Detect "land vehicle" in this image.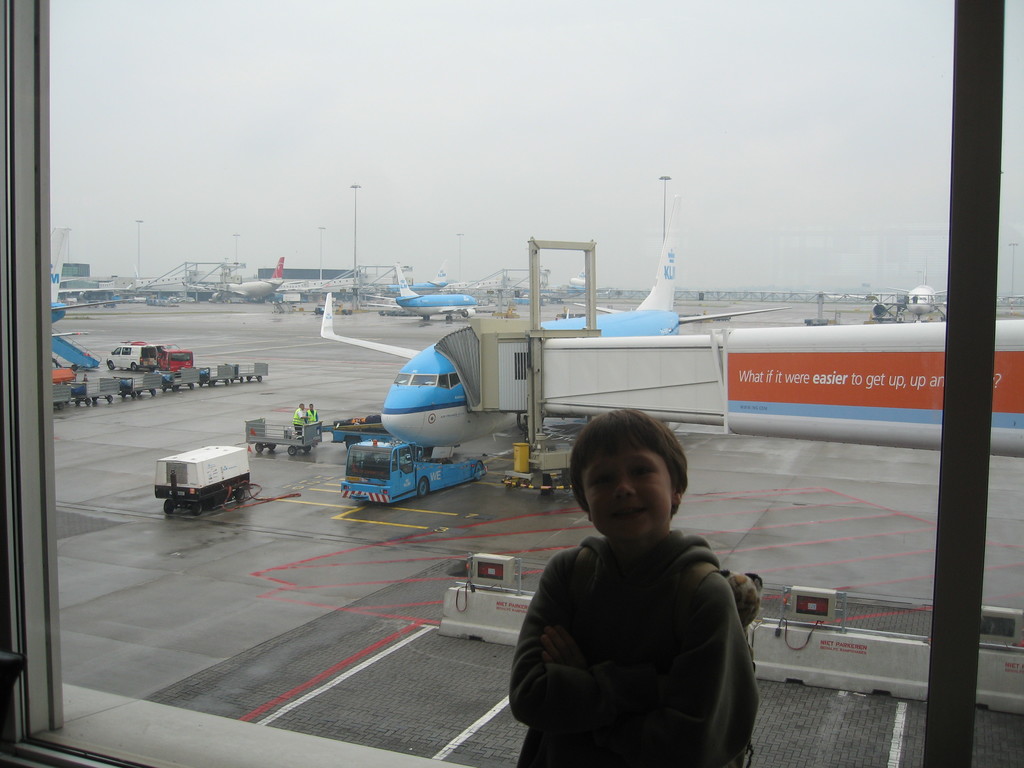
Detection: detection(158, 344, 193, 374).
